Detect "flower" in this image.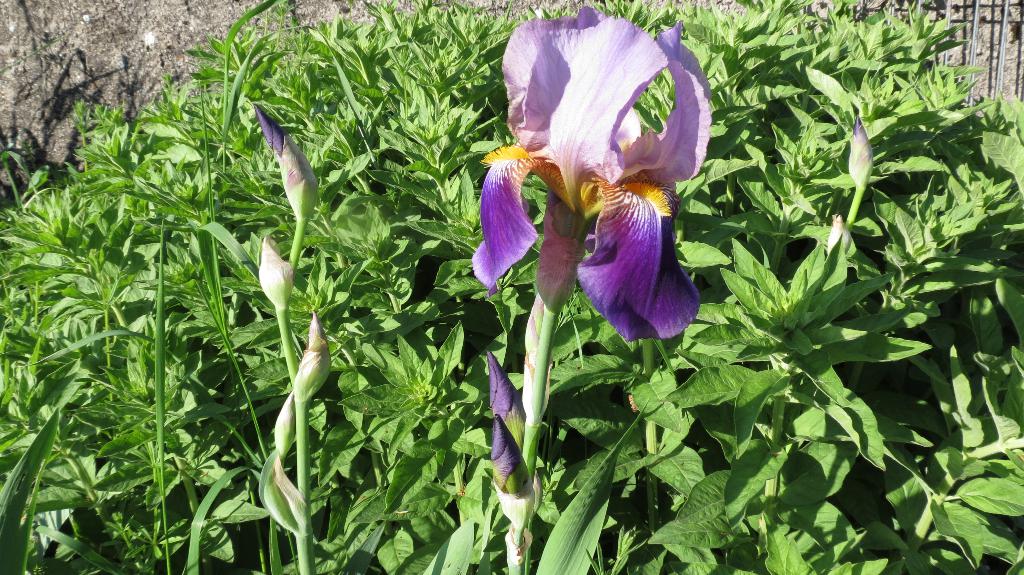
Detection: select_region(471, 19, 733, 344).
